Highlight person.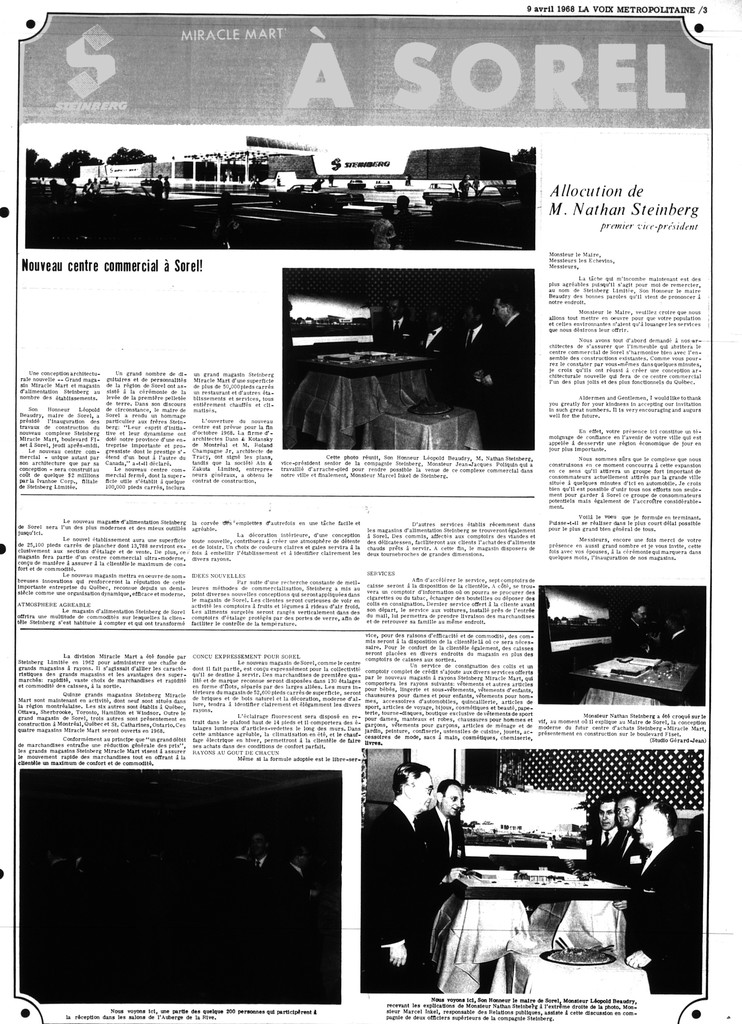
Highlighted region: <bbox>601, 787, 640, 902</bbox>.
